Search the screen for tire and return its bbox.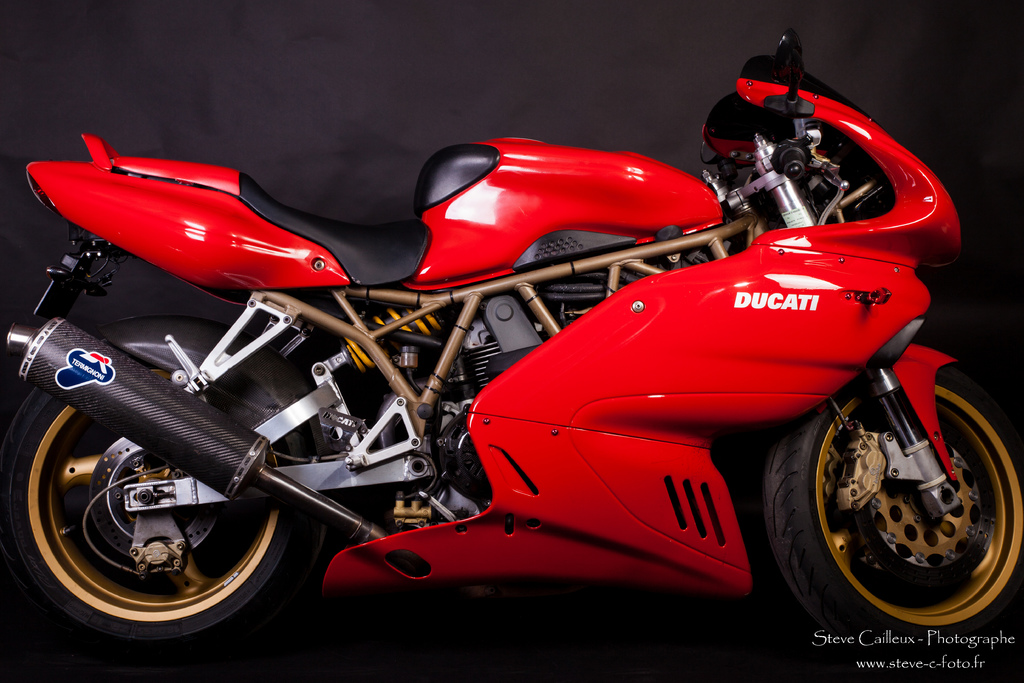
Found: [7,318,324,659].
